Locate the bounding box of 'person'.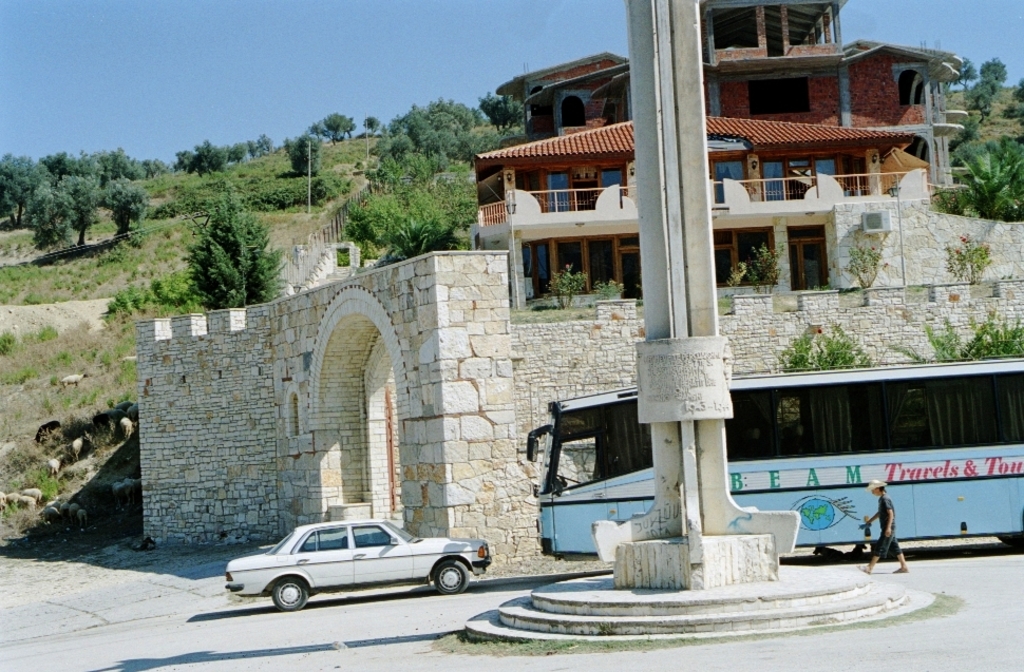
Bounding box: locate(853, 478, 907, 576).
